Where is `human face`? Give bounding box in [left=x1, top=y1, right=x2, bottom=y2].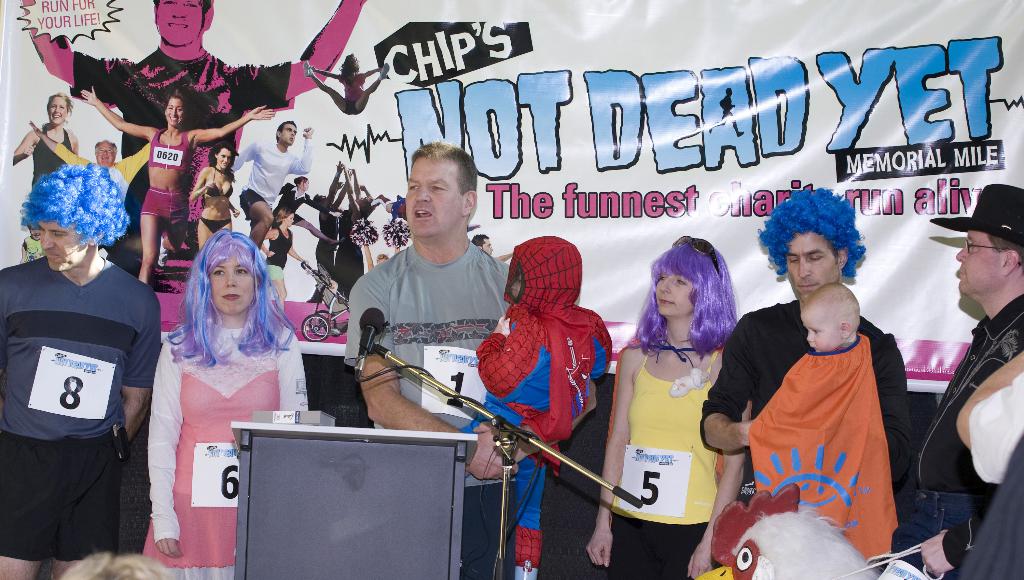
[left=953, top=228, right=1000, bottom=297].
